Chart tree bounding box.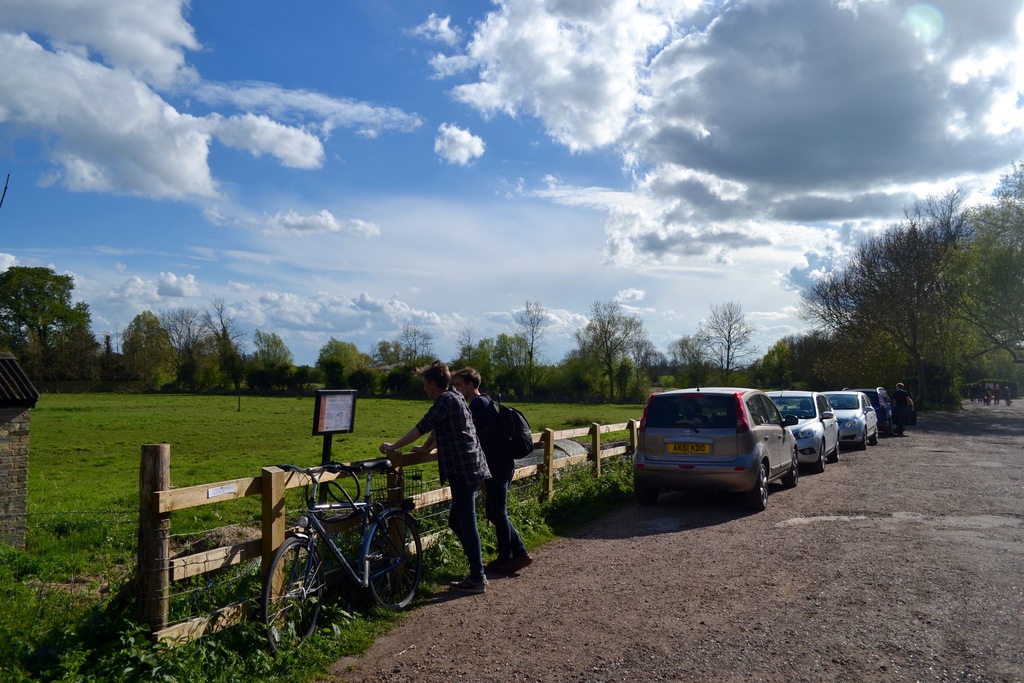
Charted: x1=5 y1=247 x2=85 y2=379.
